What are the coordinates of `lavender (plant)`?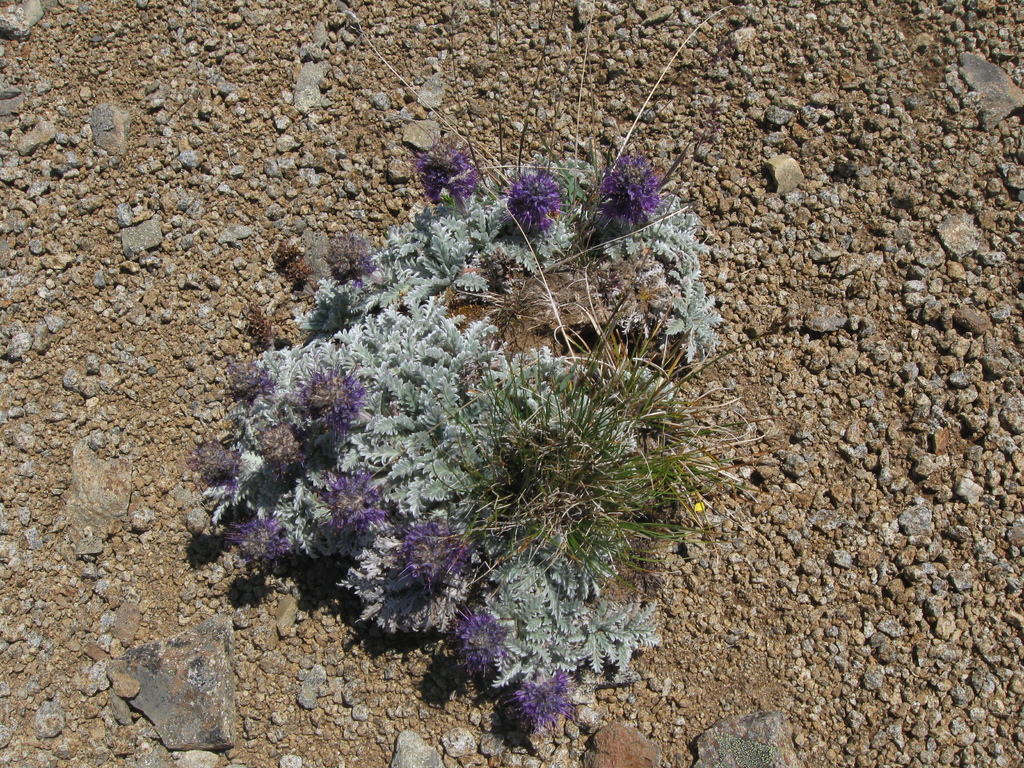
(602, 159, 667, 234).
